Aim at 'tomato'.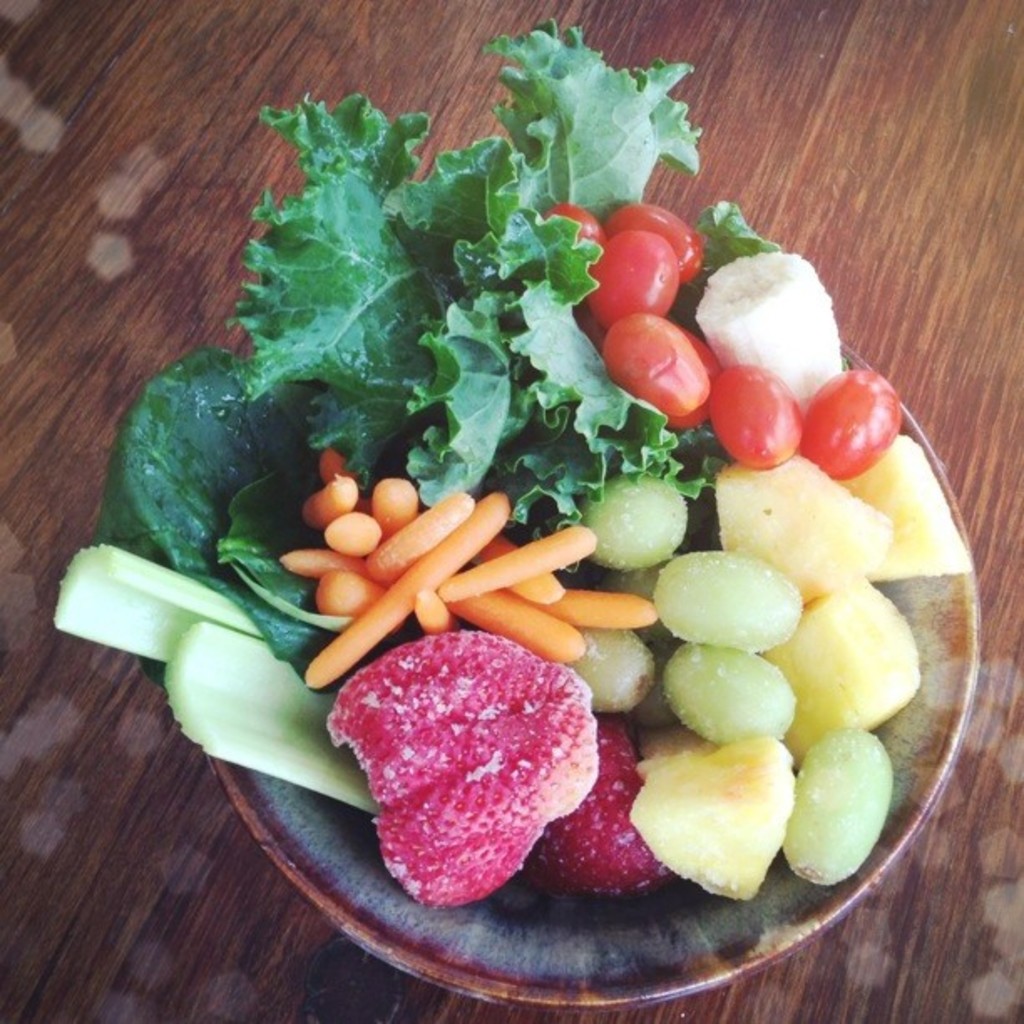
Aimed at detection(544, 204, 606, 274).
